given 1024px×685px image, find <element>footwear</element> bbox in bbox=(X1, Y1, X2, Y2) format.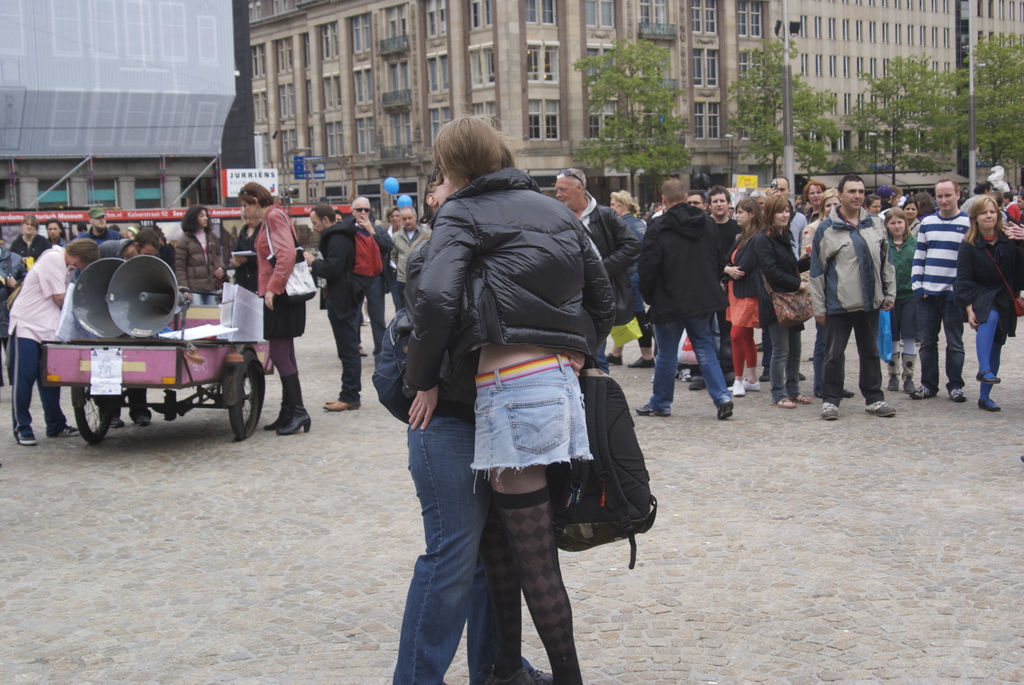
bbox=(56, 424, 77, 438).
